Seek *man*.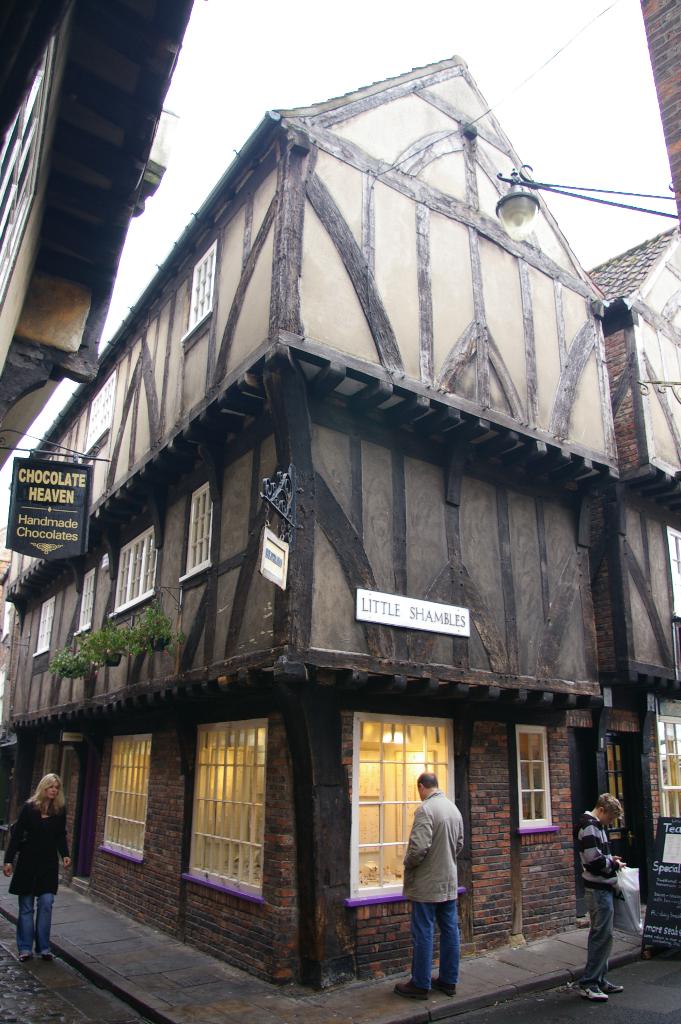
566/784/627/1005.
